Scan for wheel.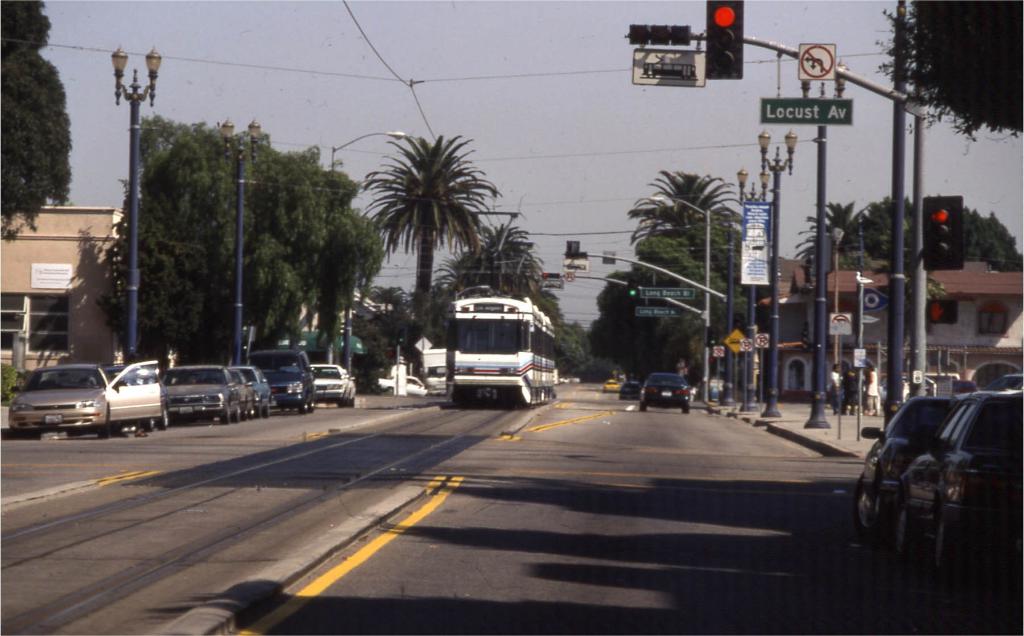
Scan result: 243, 407, 252, 428.
